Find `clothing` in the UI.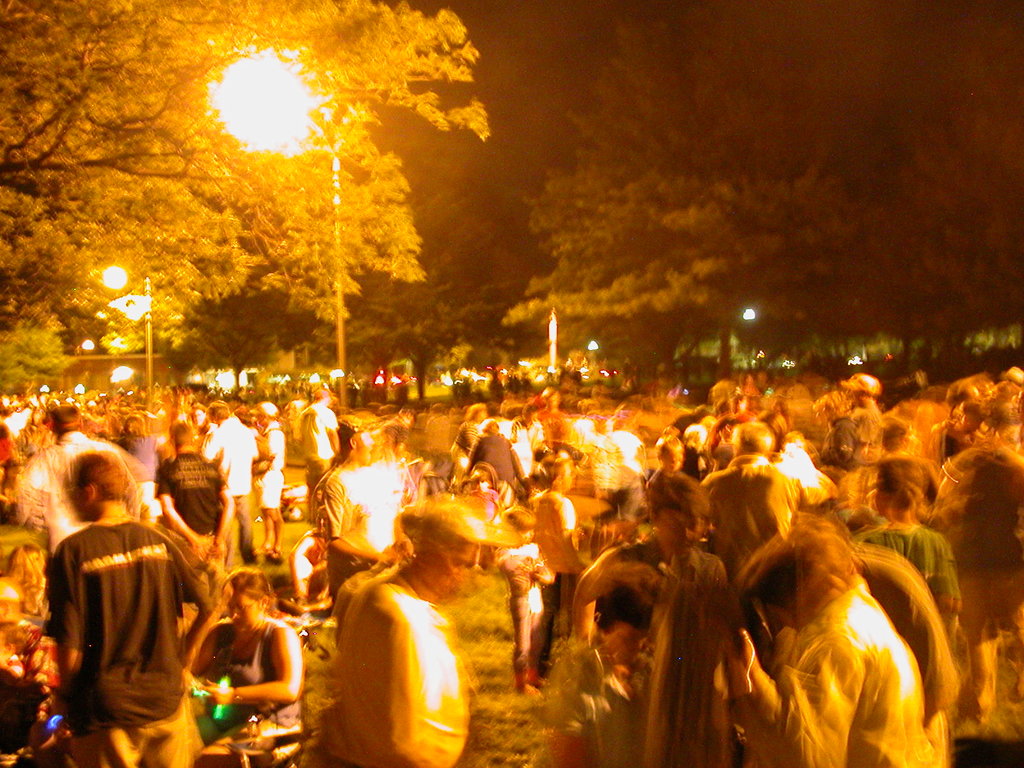
UI element at [249,428,292,531].
